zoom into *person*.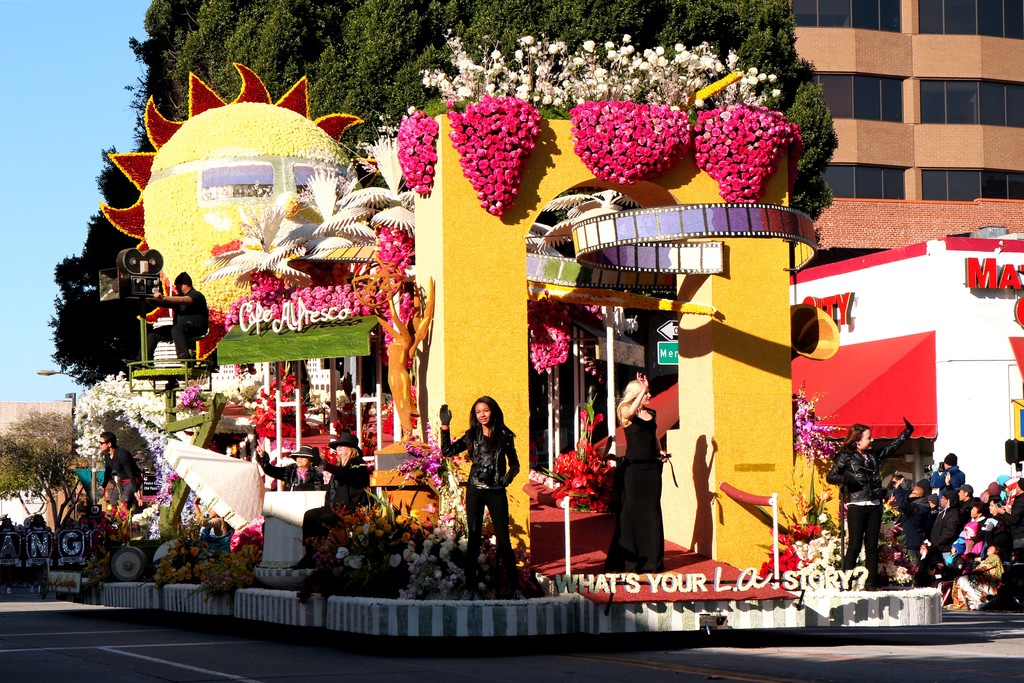
Zoom target: region(19, 516, 51, 600).
